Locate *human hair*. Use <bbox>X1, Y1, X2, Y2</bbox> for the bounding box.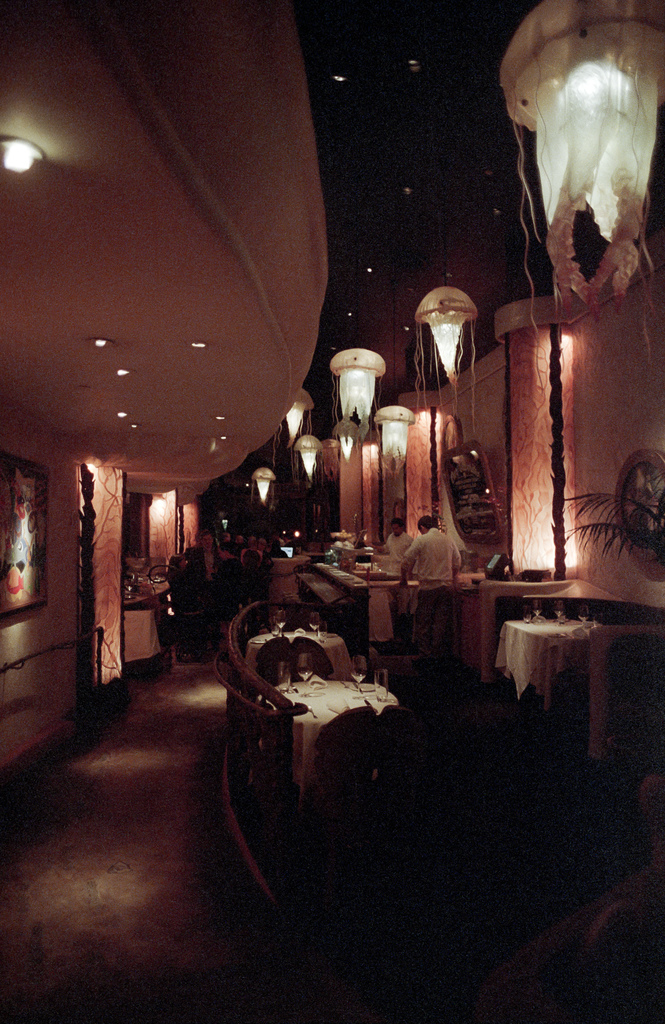
<bbox>418, 516, 439, 536</bbox>.
